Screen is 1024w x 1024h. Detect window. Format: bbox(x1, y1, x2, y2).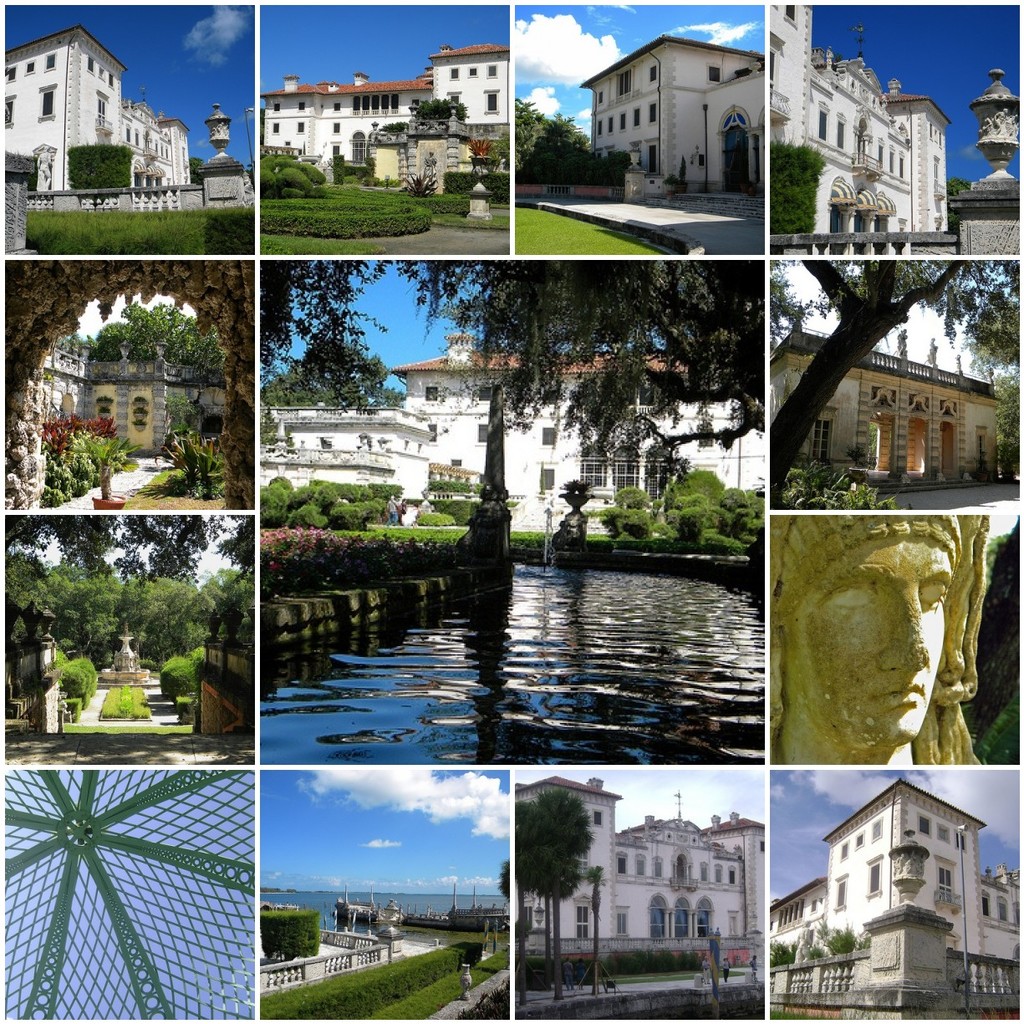
bbox(728, 872, 735, 885).
